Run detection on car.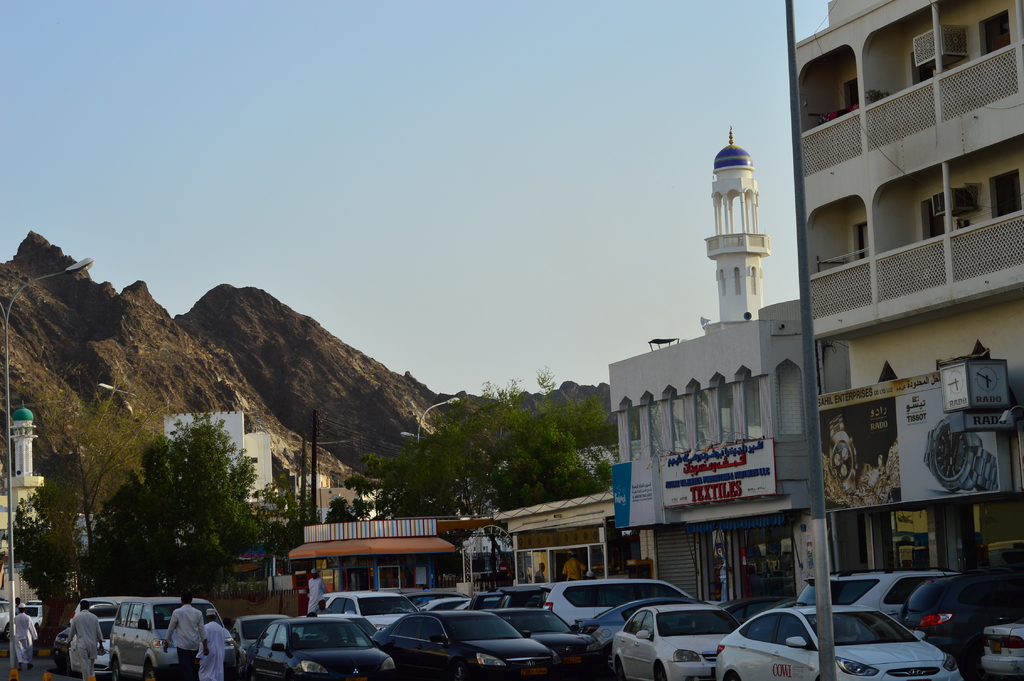
Result: (896,569,1018,665).
